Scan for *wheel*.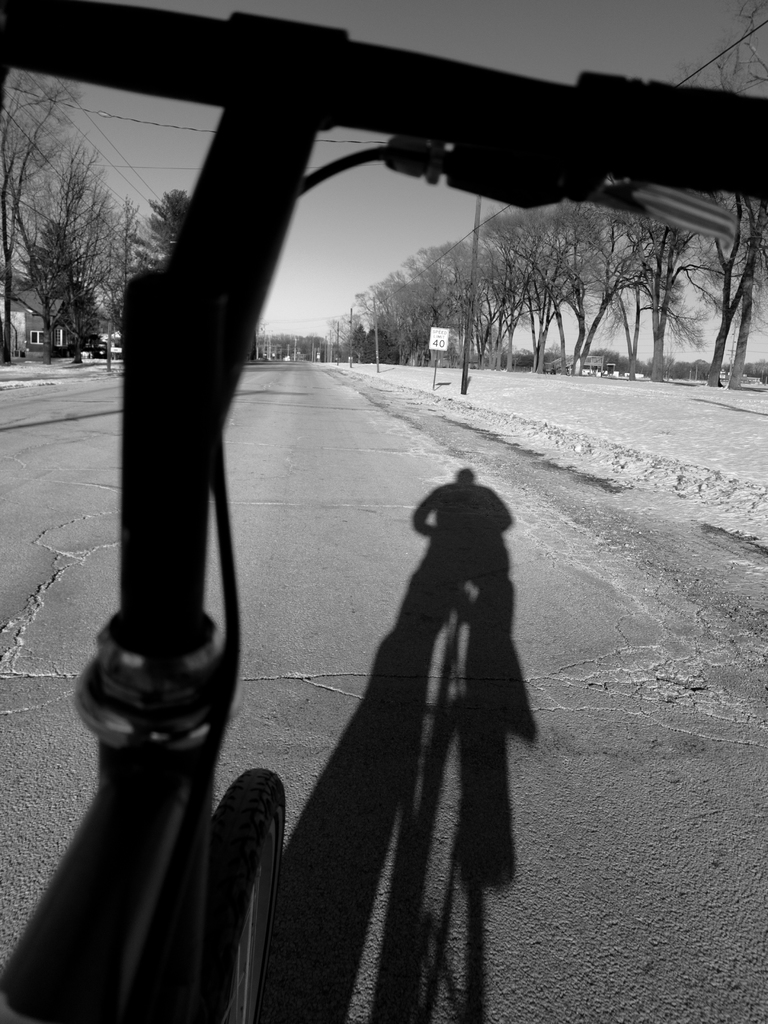
Scan result: bbox=(184, 766, 285, 1023).
